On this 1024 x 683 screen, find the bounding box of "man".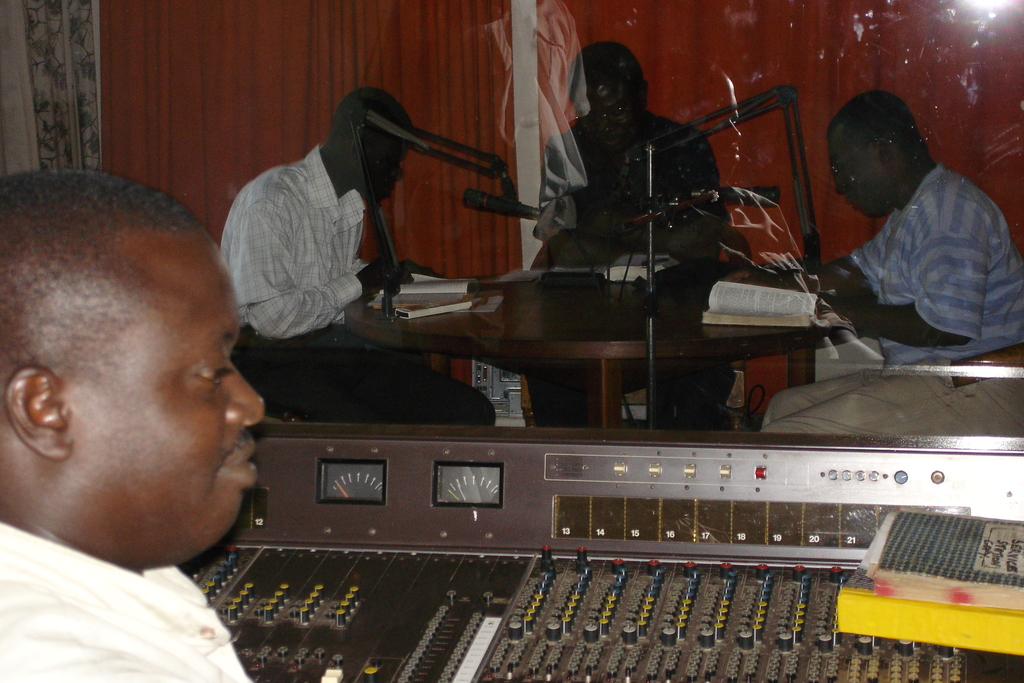
Bounding box: 525, 39, 746, 440.
